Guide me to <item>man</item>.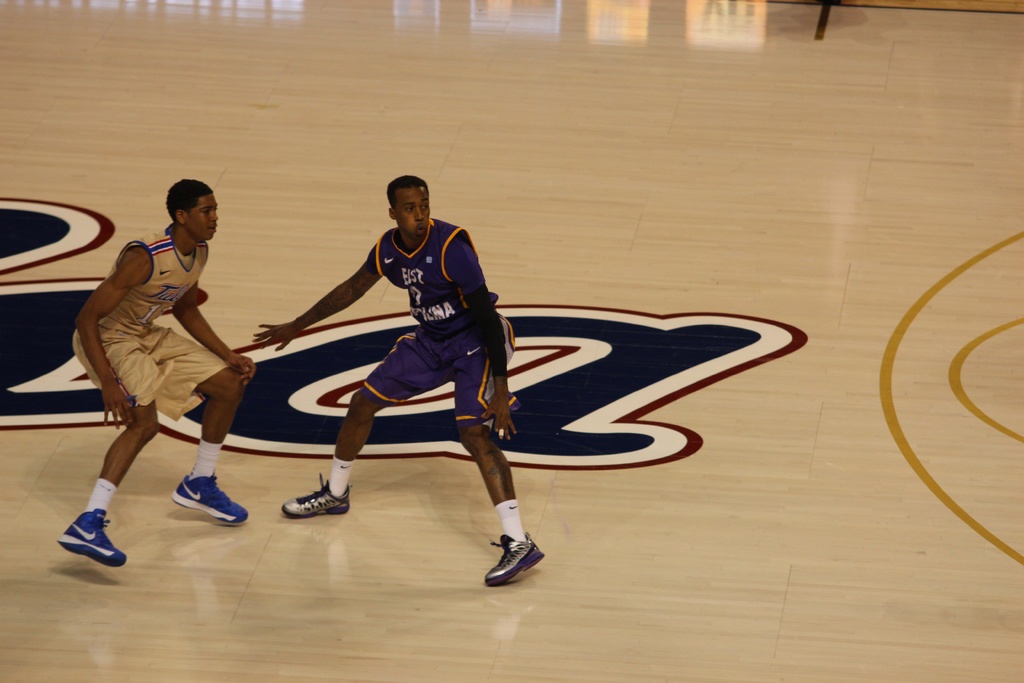
Guidance: (left=253, top=174, right=540, bottom=587).
